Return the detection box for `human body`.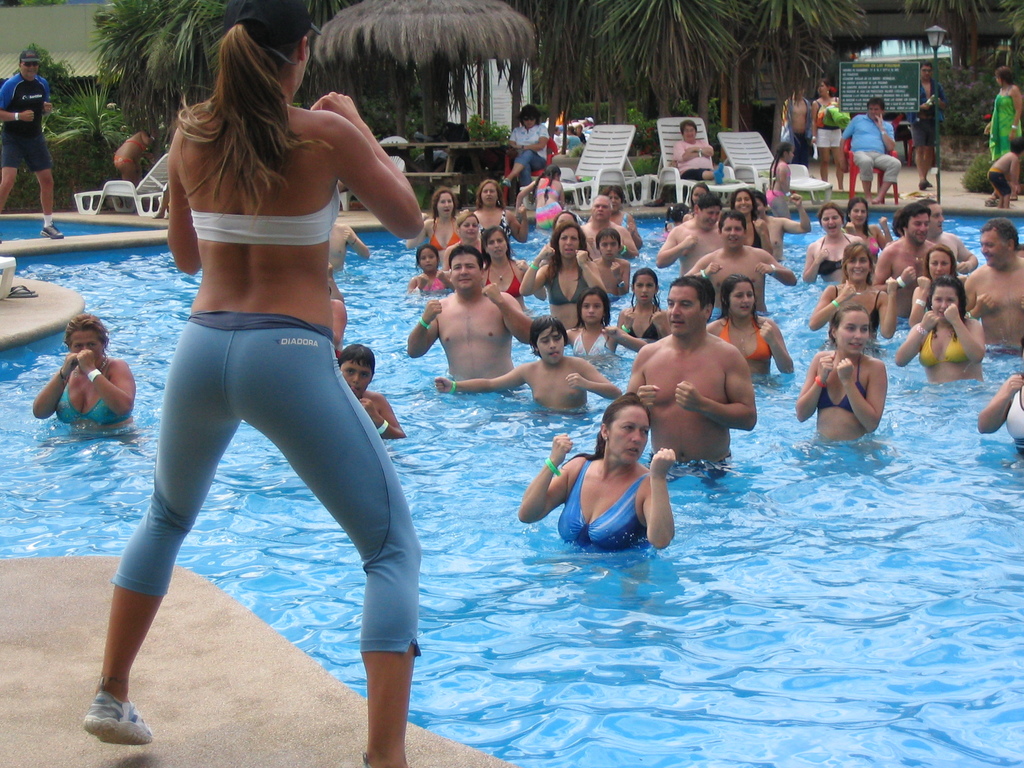
pyautogui.locateOnScreen(963, 257, 1023, 351).
